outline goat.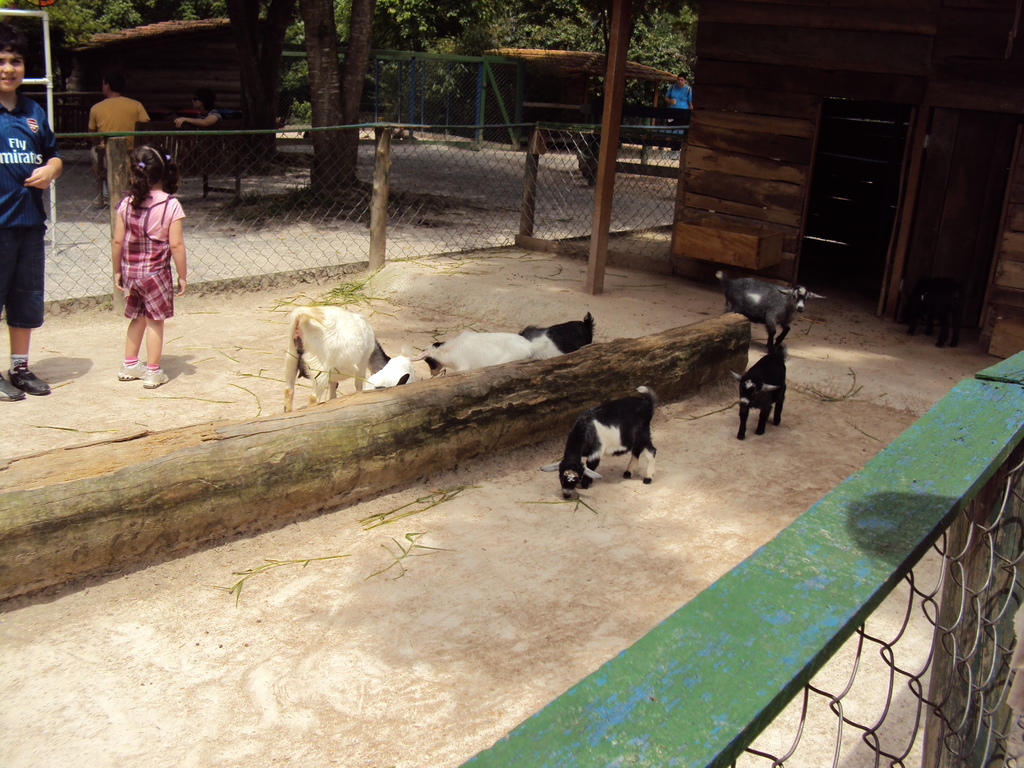
Outline: bbox=[540, 388, 657, 502].
